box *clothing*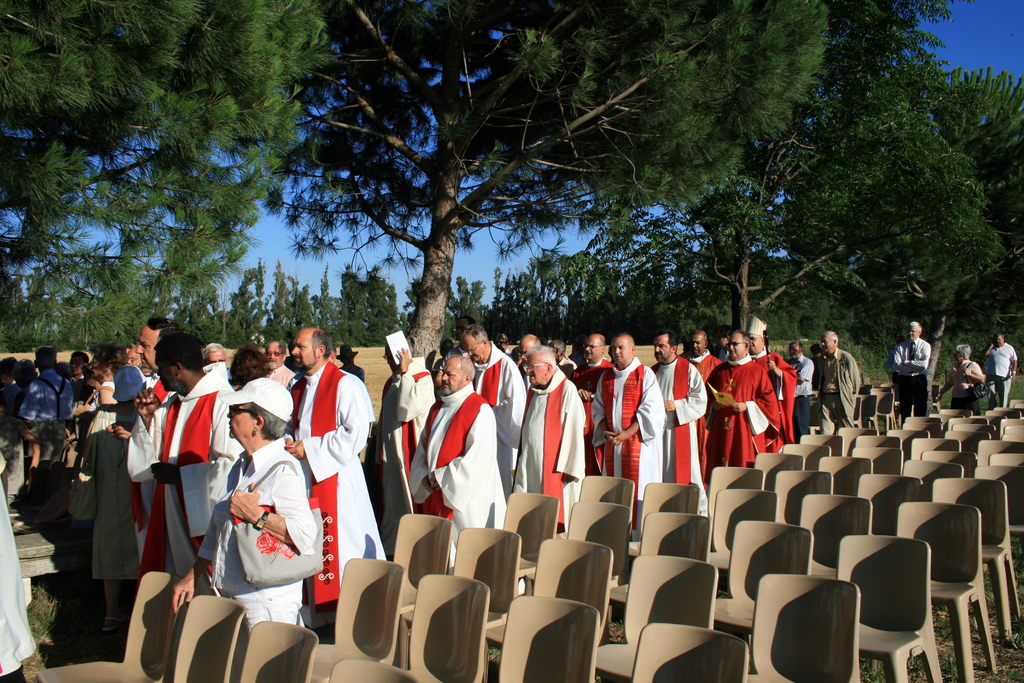
select_region(755, 353, 792, 440)
